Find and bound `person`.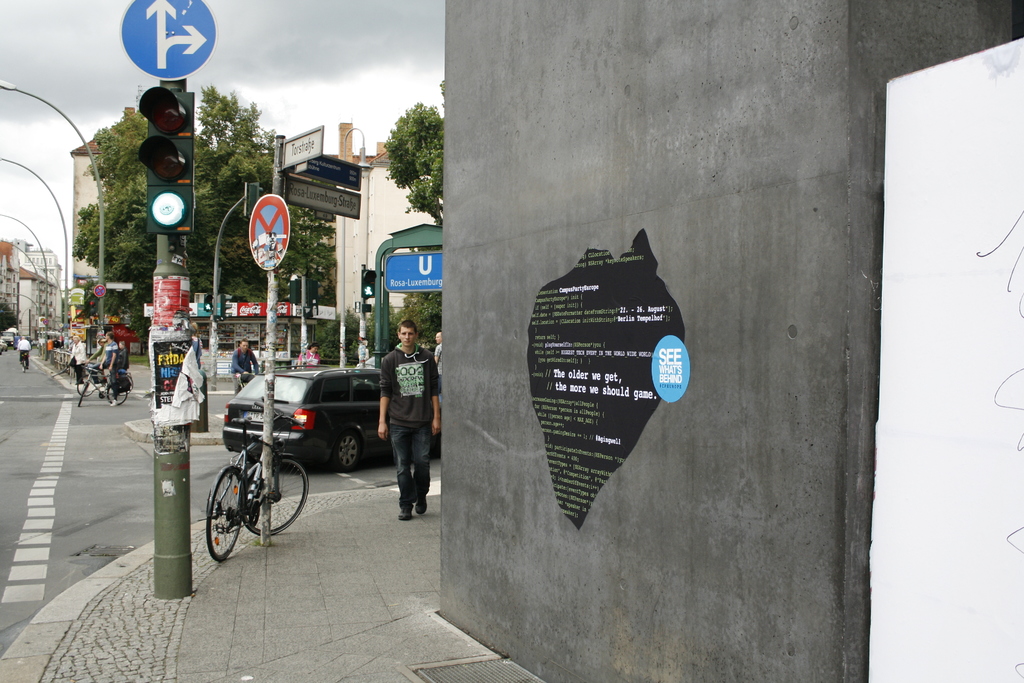
Bound: [378, 320, 438, 519].
